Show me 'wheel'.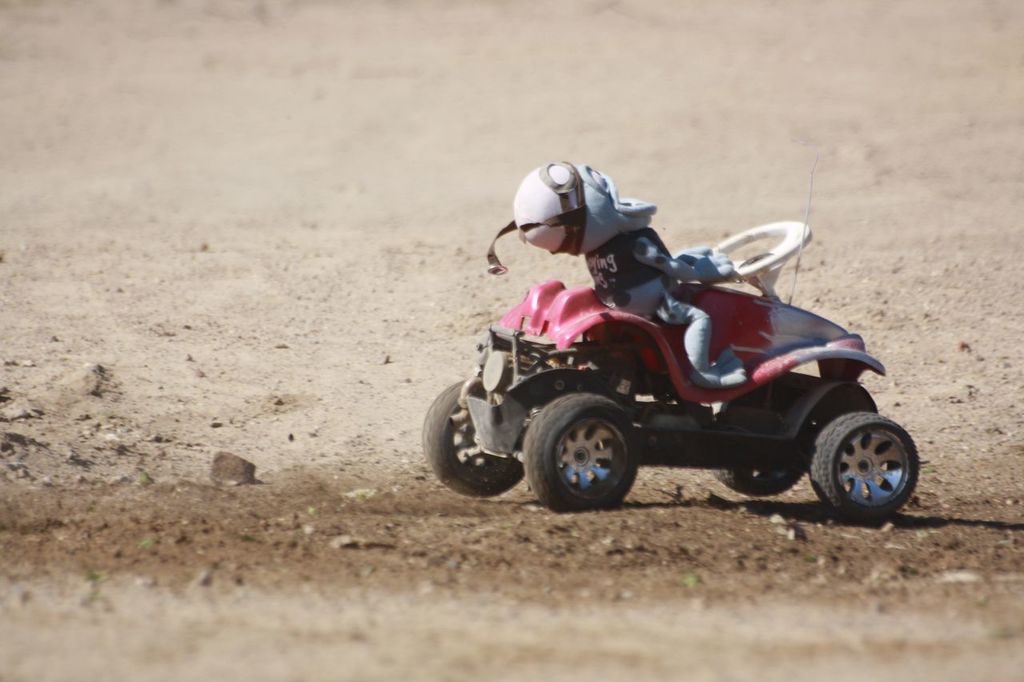
'wheel' is here: Rect(420, 375, 522, 497).
